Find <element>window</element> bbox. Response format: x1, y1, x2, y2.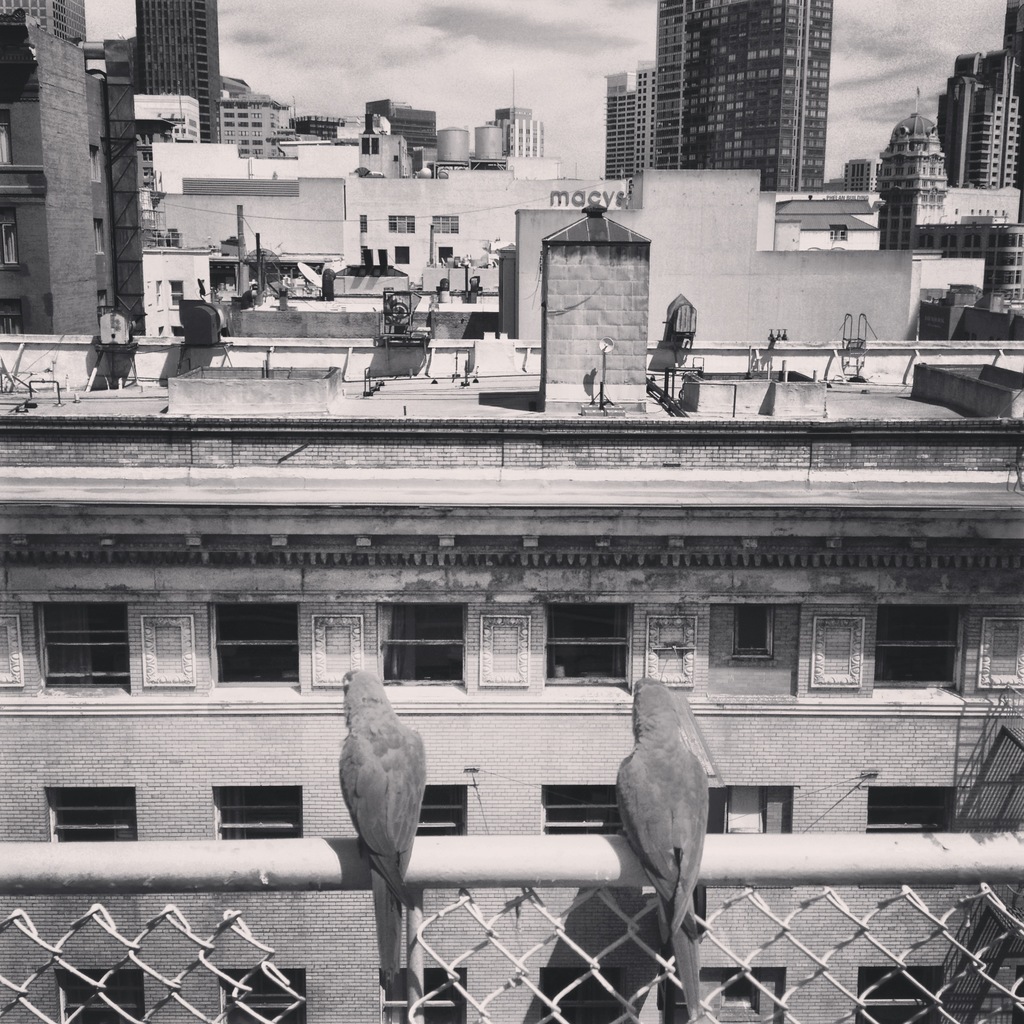
229, 964, 306, 1023.
